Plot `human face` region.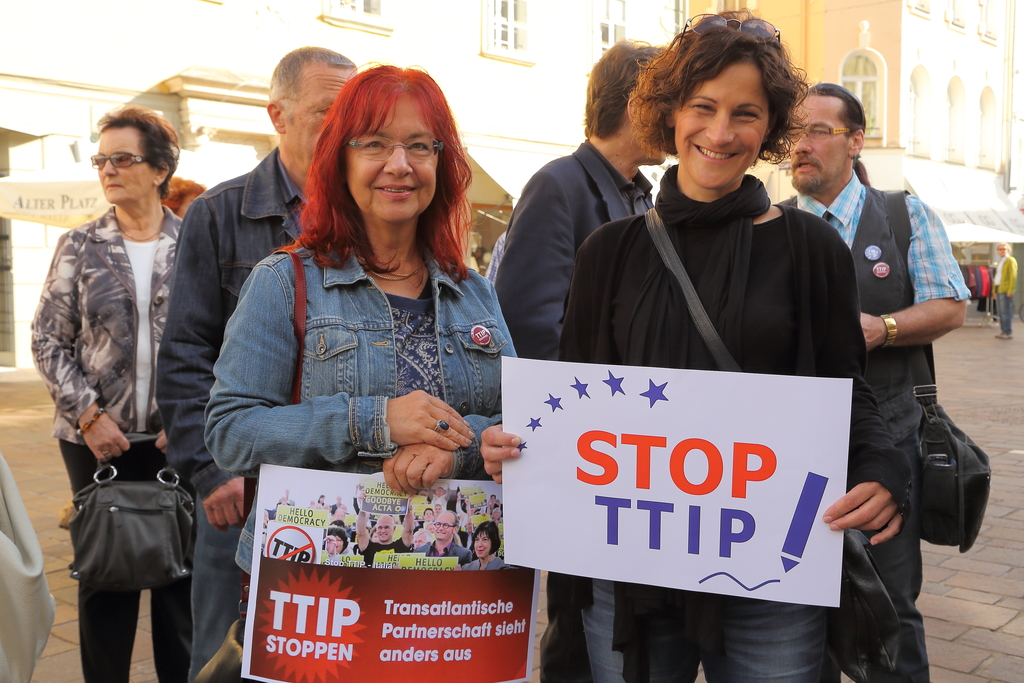
Plotted at bbox=[792, 92, 851, 191].
